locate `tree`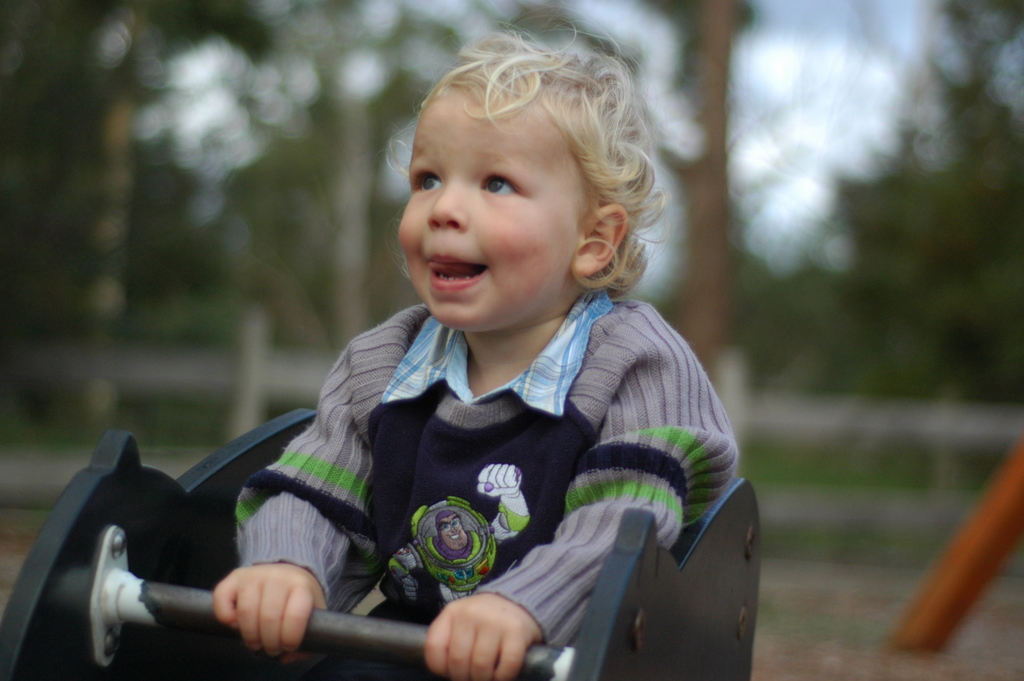
locate(770, 0, 1023, 405)
